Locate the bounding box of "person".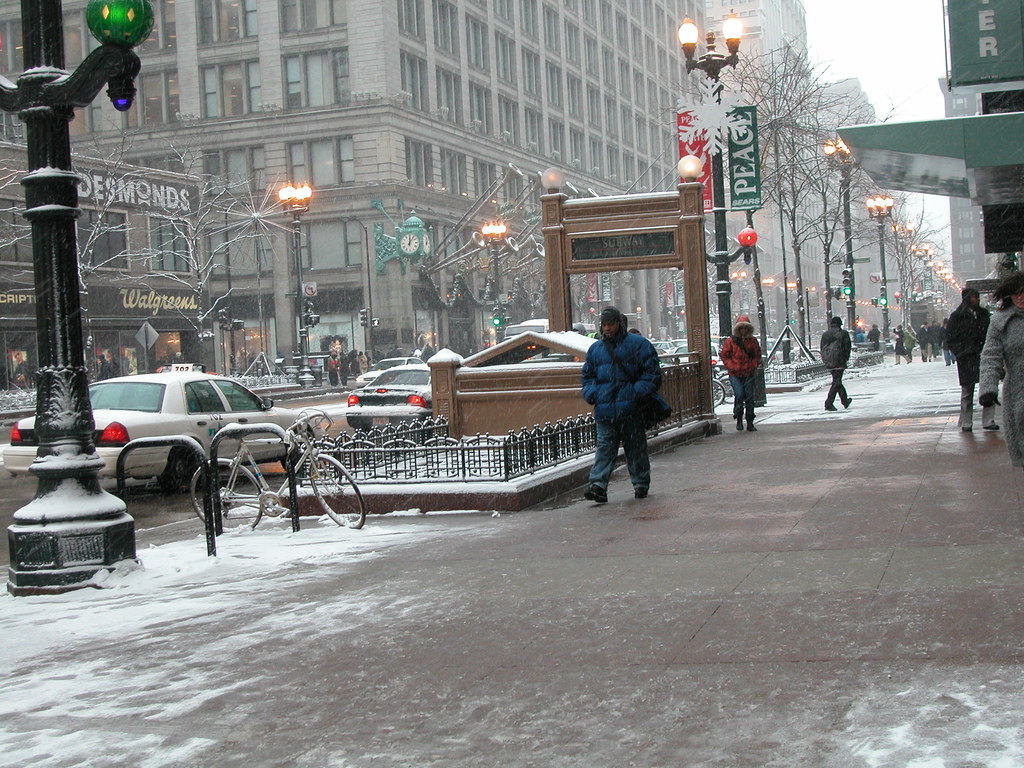
Bounding box: <region>975, 276, 1023, 472</region>.
